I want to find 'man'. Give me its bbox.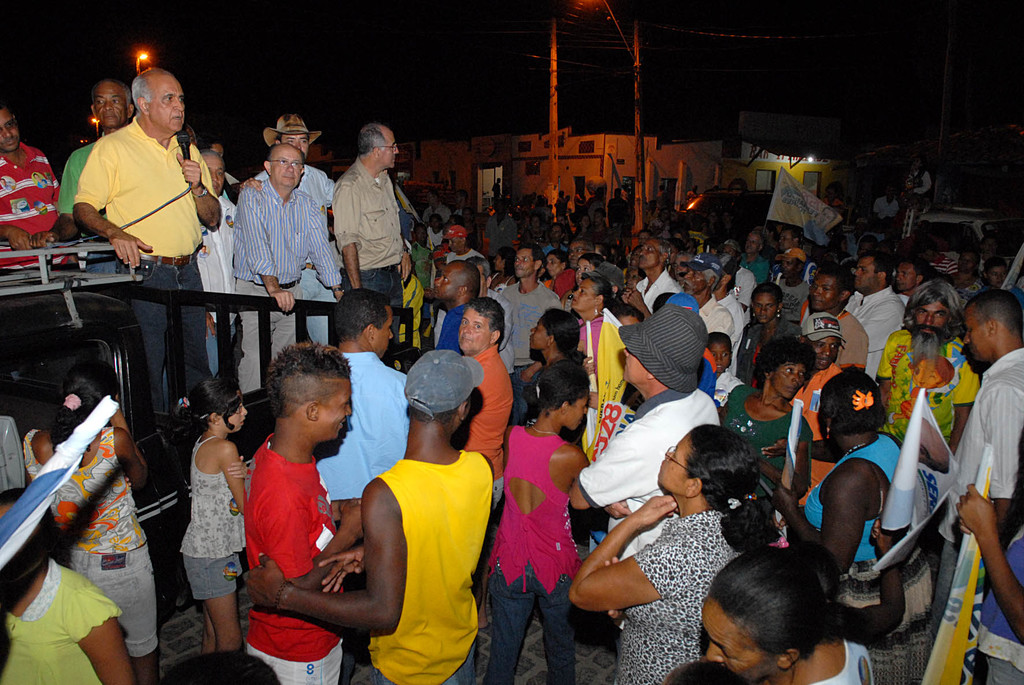
bbox=(870, 279, 981, 453).
